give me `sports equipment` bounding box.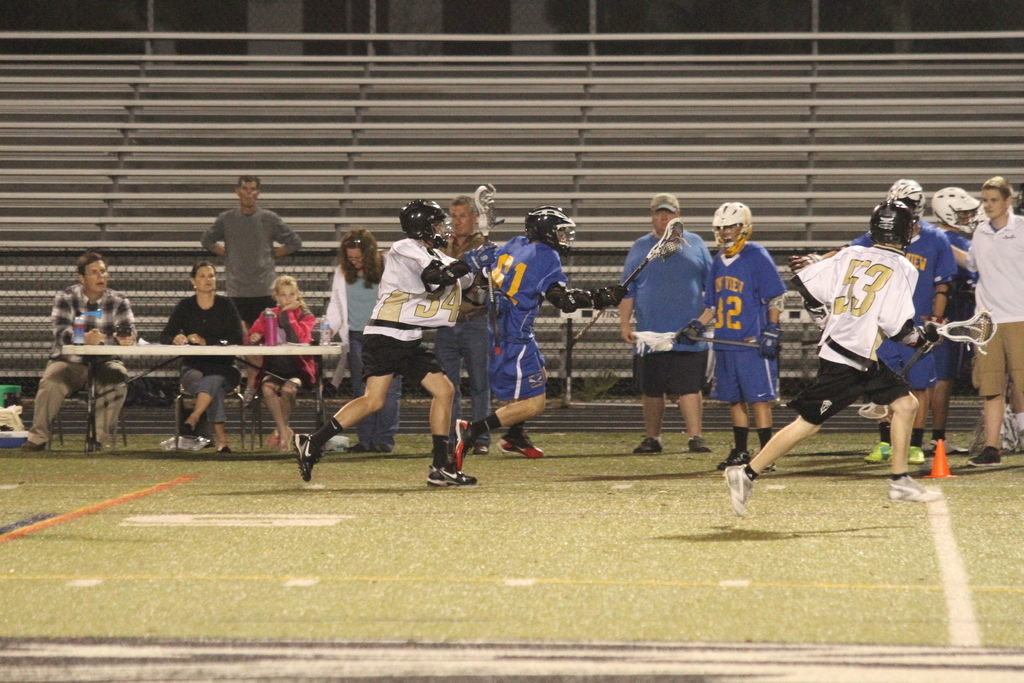
pyautogui.locateOnScreen(865, 197, 907, 248).
